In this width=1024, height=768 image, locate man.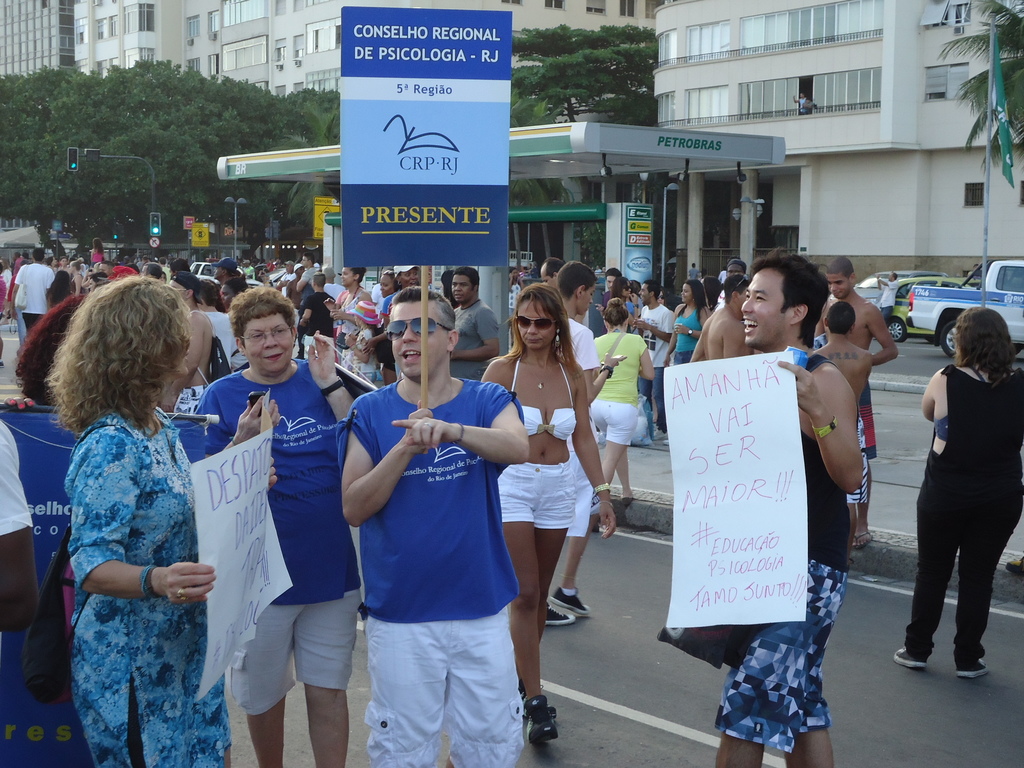
Bounding box: pyautogui.locateOnScreen(721, 259, 749, 278).
